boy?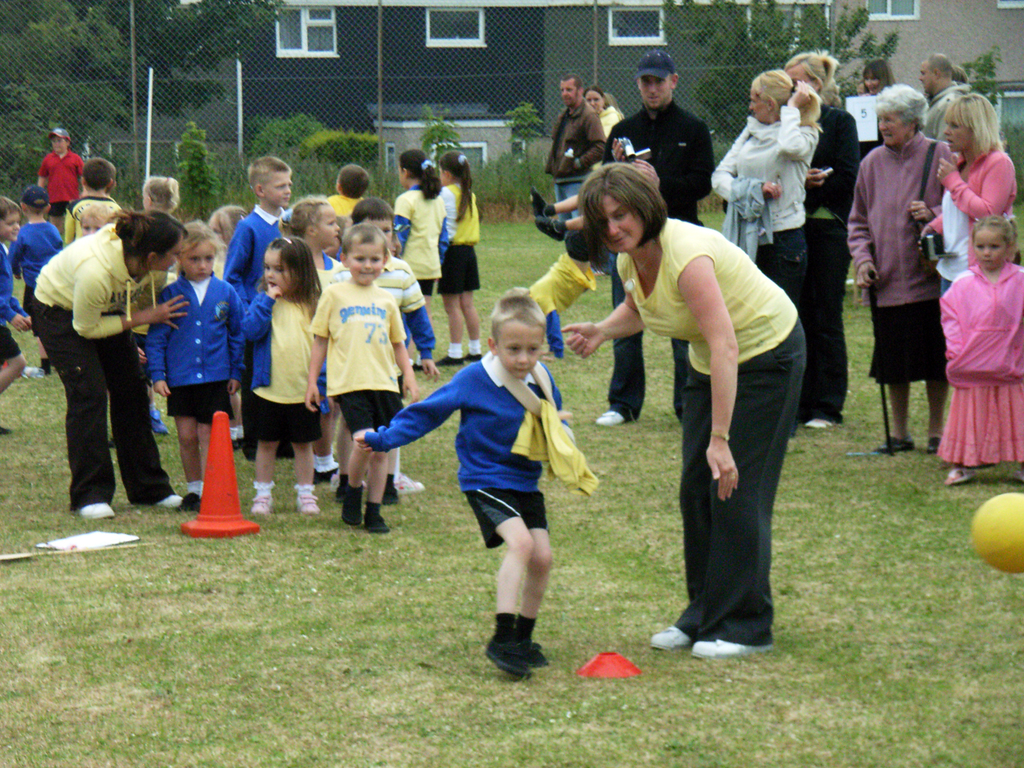
region(298, 222, 419, 530)
